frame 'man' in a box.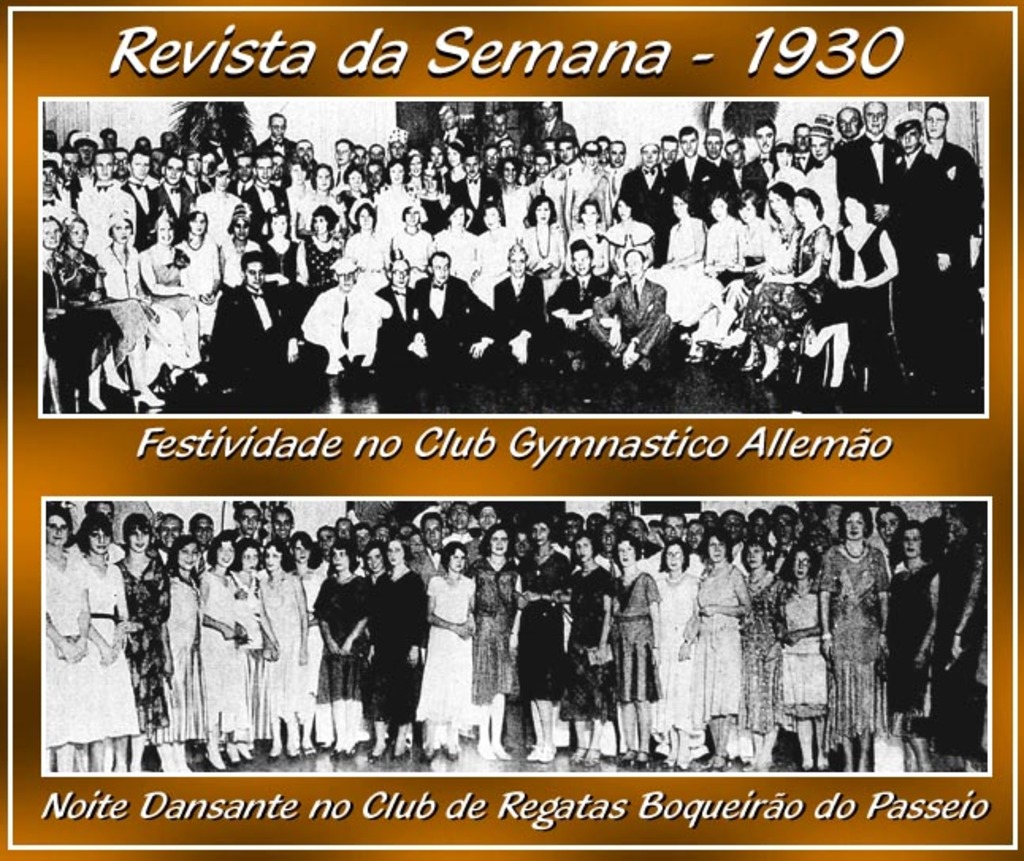
(482,143,499,179).
